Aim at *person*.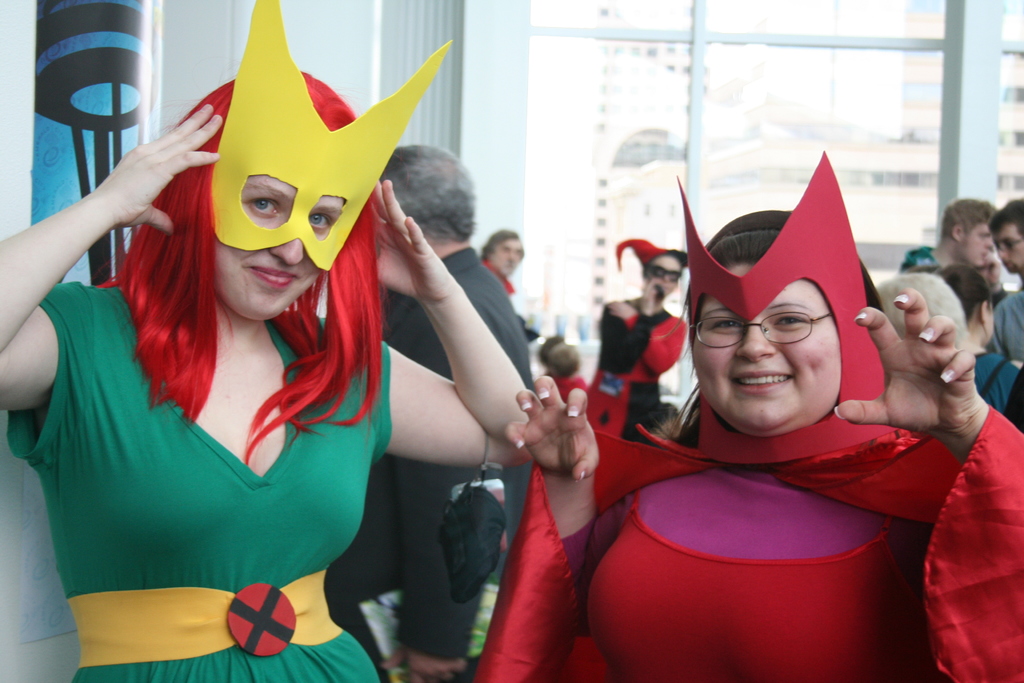
Aimed at BBox(945, 260, 1023, 427).
